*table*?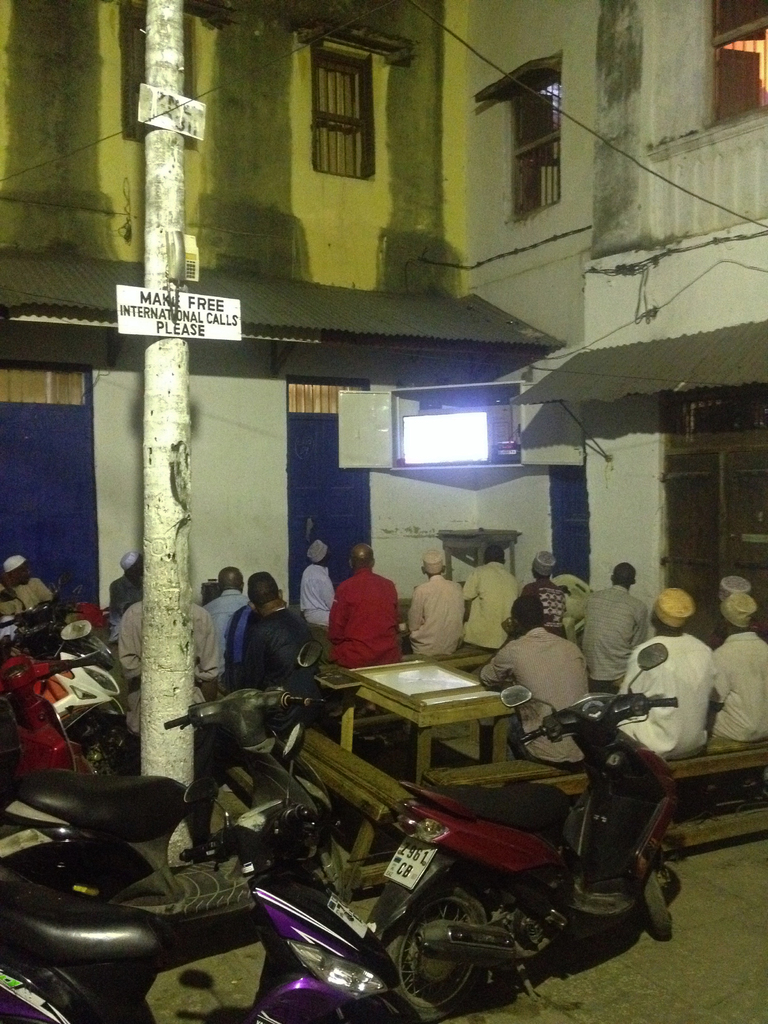
locate(295, 722, 420, 906)
